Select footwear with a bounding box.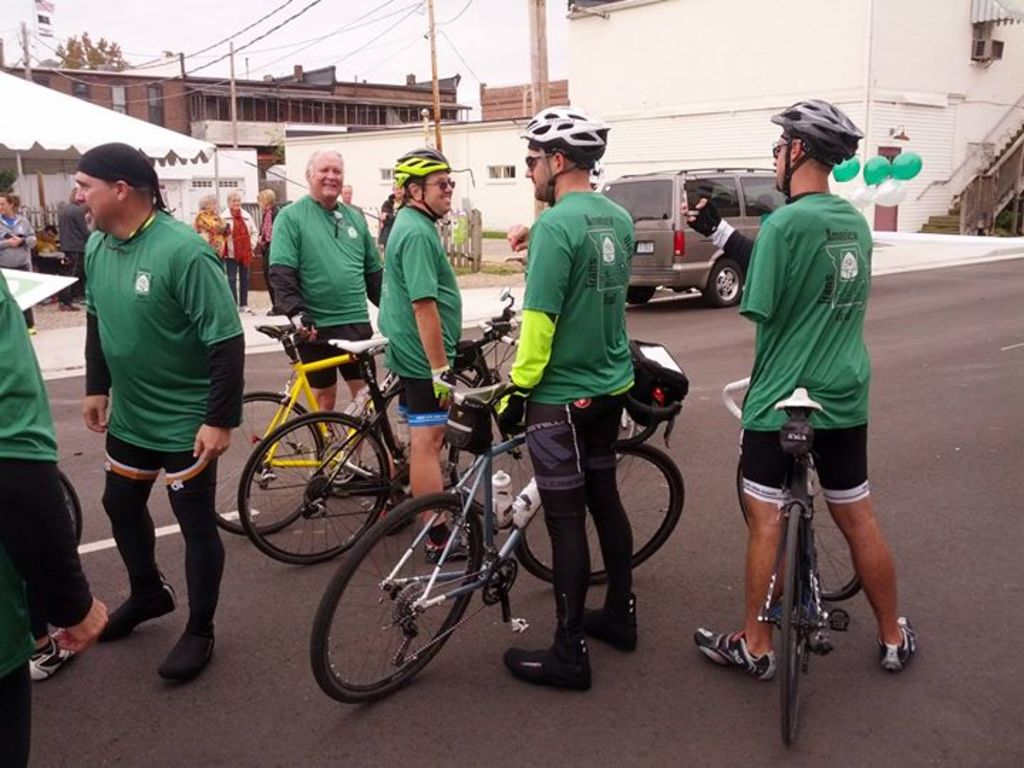
x1=27 y1=596 x2=101 y2=681.
